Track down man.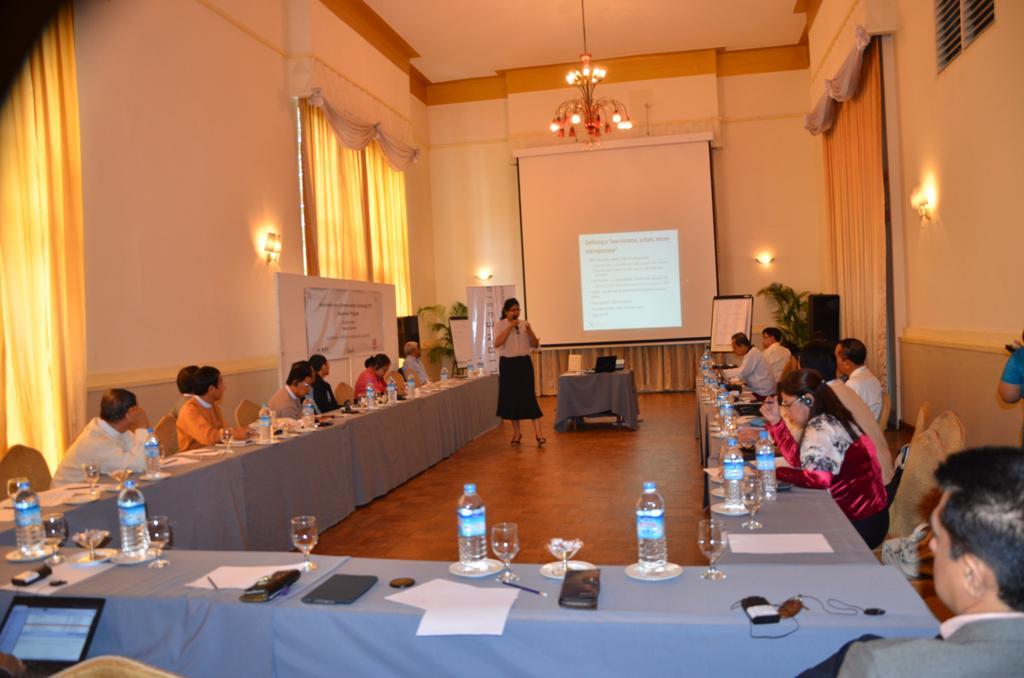
Tracked to 179:363:258:456.
